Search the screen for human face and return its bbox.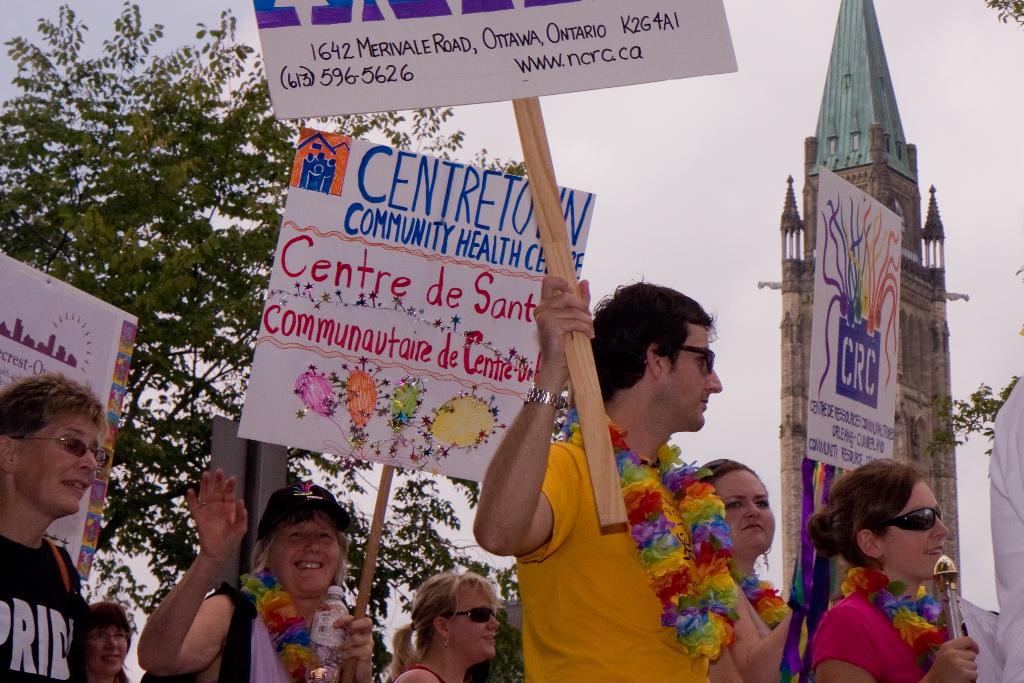
Found: 717 469 776 550.
